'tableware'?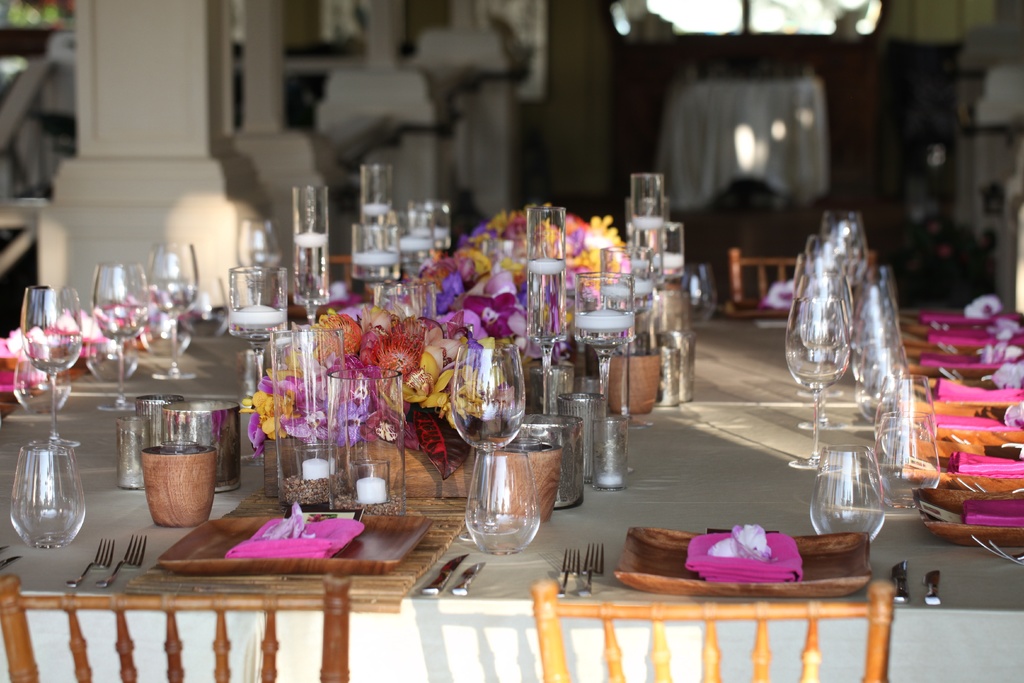
{"x1": 229, "y1": 265, "x2": 287, "y2": 341}
